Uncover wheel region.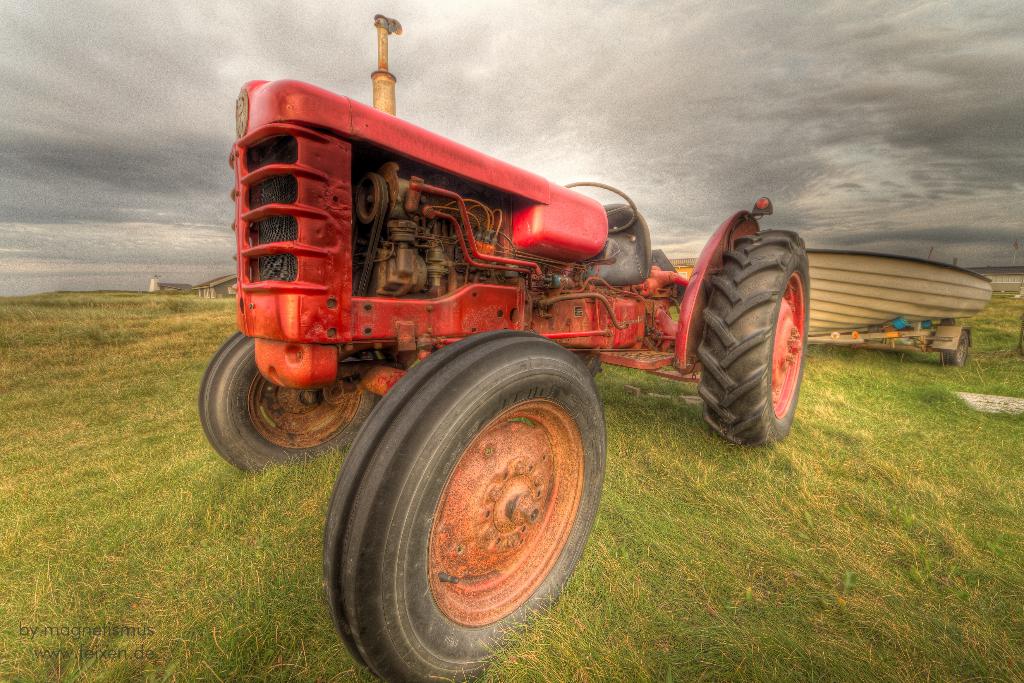
Uncovered: box=[563, 182, 636, 233].
